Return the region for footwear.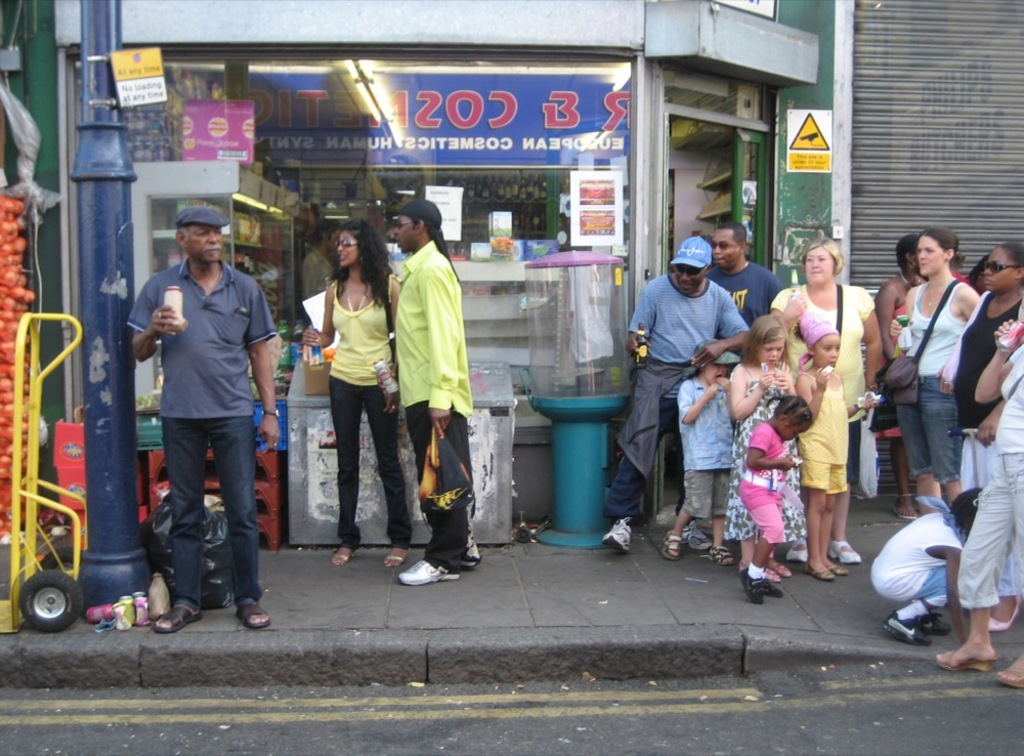
804,559,836,581.
